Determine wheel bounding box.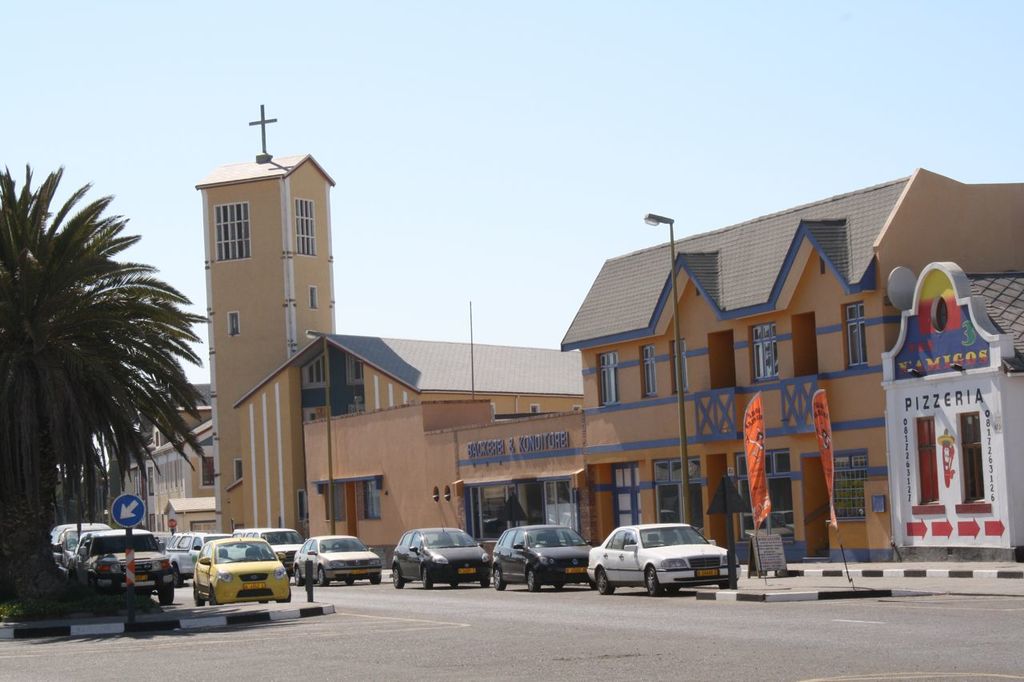
Determined: 277, 591, 293, 604.
